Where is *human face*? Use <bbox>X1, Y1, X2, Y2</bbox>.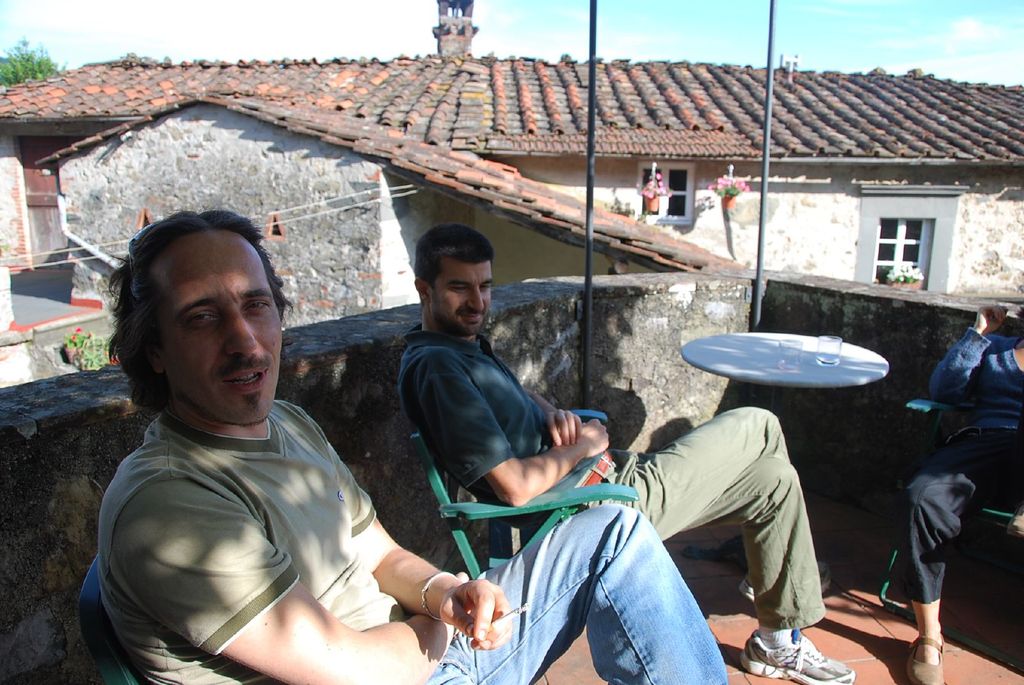
<bbox>152, 228, 281, 428</bbox>.
